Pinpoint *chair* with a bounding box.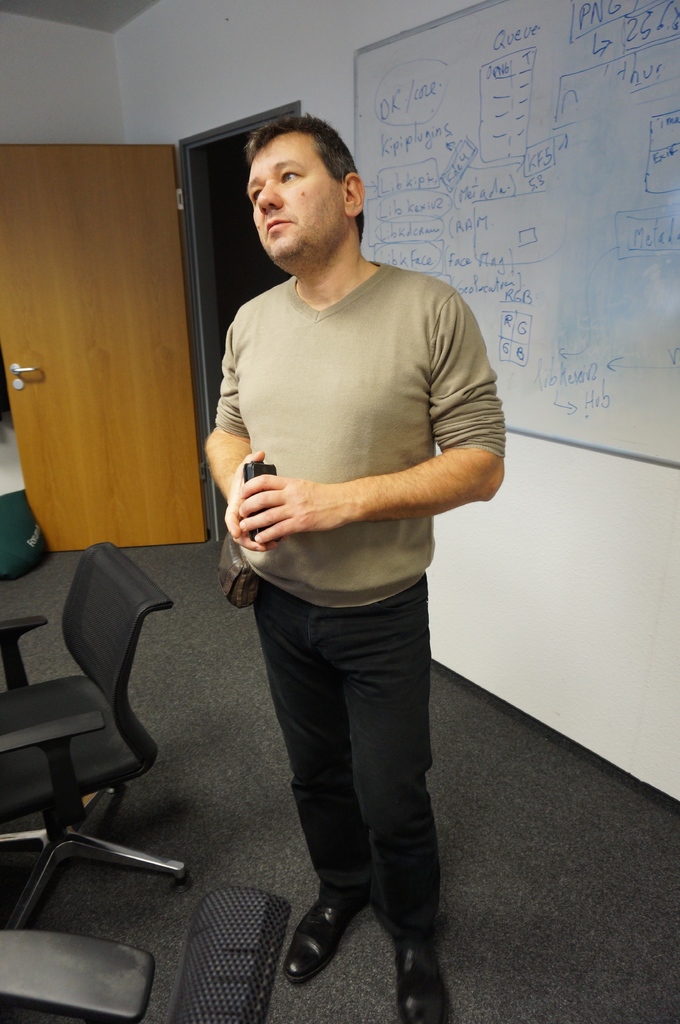
x1=3 y1=530 x2=177 y2=966.
